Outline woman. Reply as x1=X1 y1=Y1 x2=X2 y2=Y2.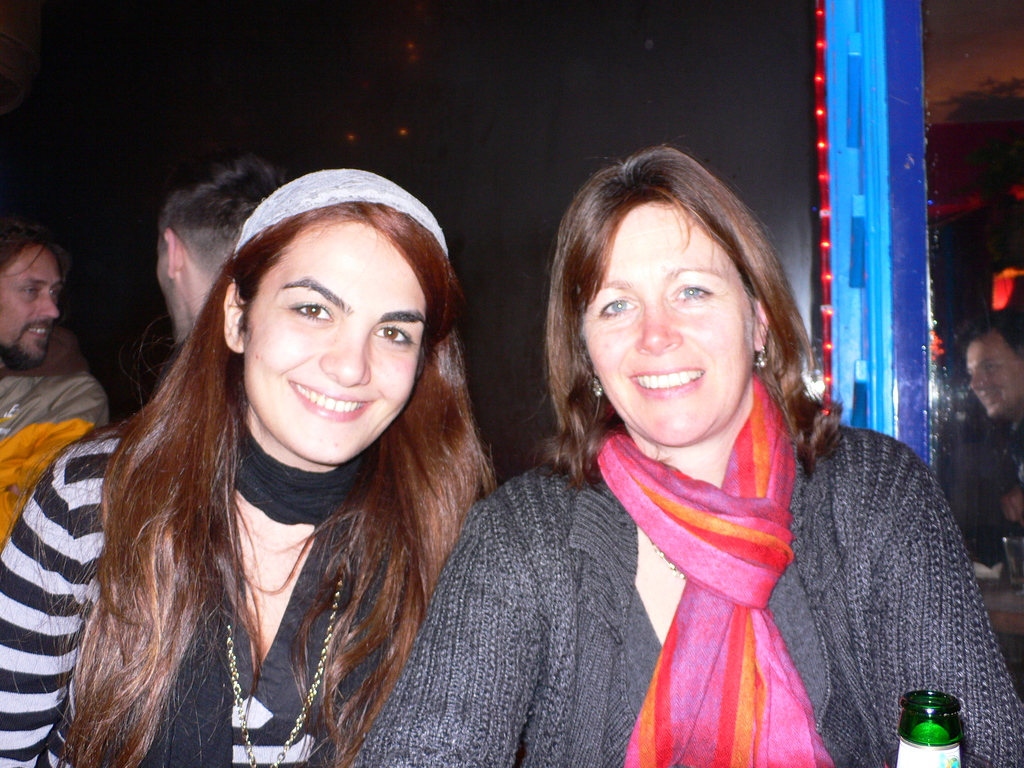
x1=0 y1=166 x2=508 y2=767.
